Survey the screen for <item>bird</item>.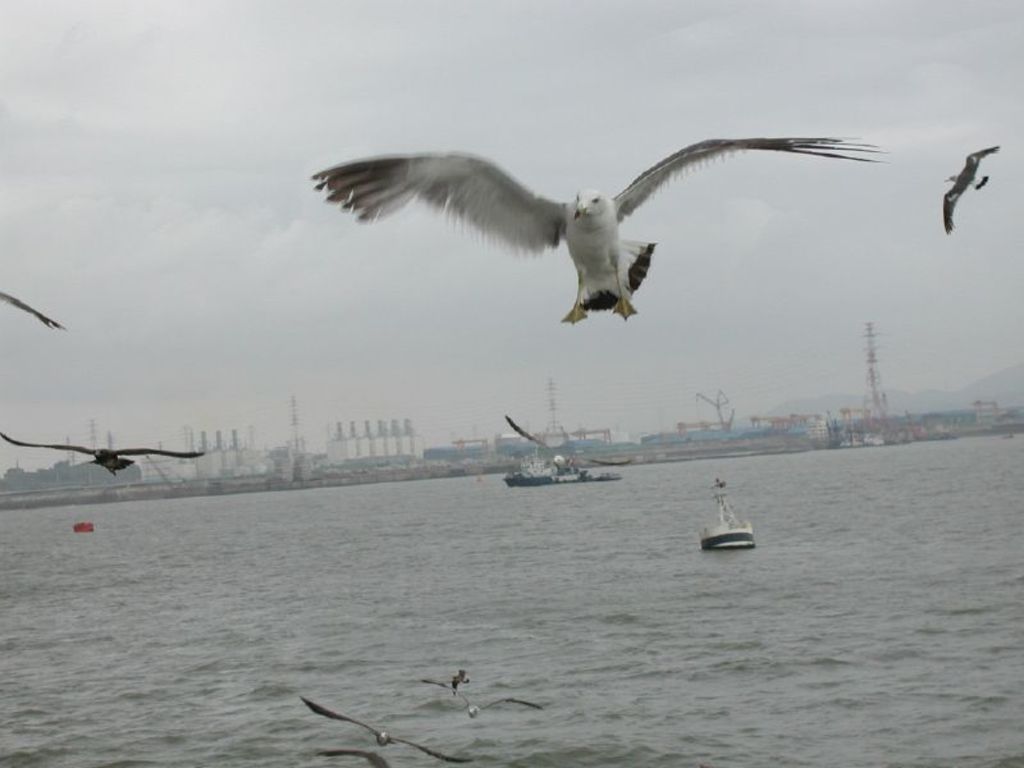
Survey found: pyautogui.locateOnScreen(315, 741, 396, 767).
